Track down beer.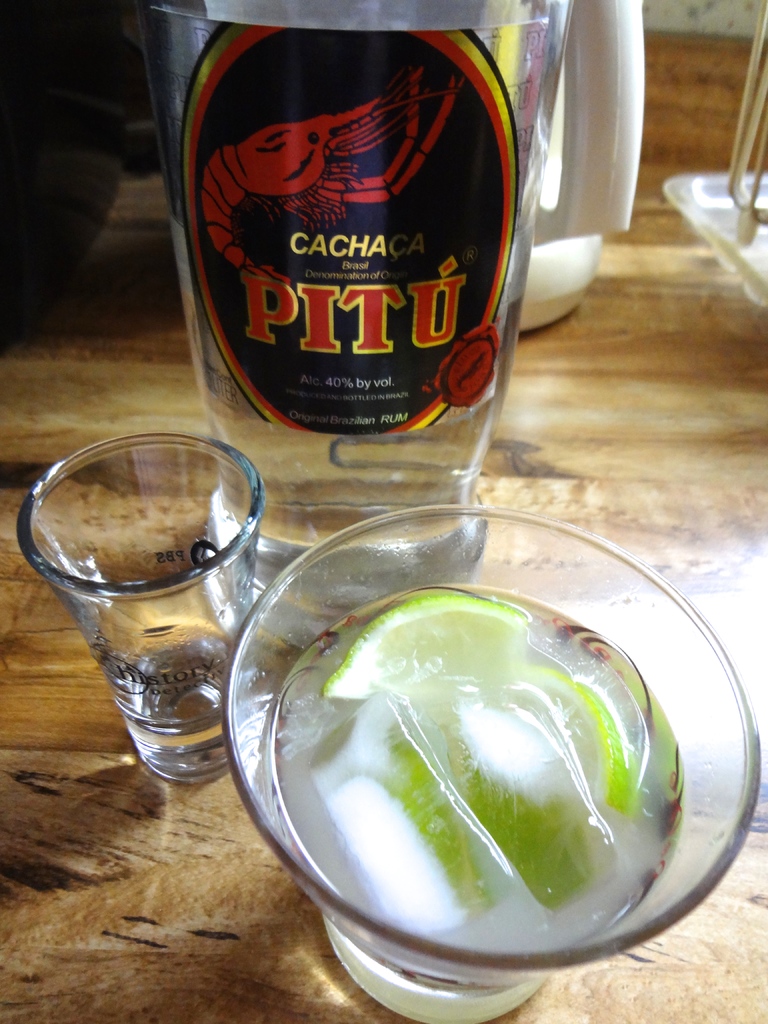
Tracked to 8/433/276/792.
